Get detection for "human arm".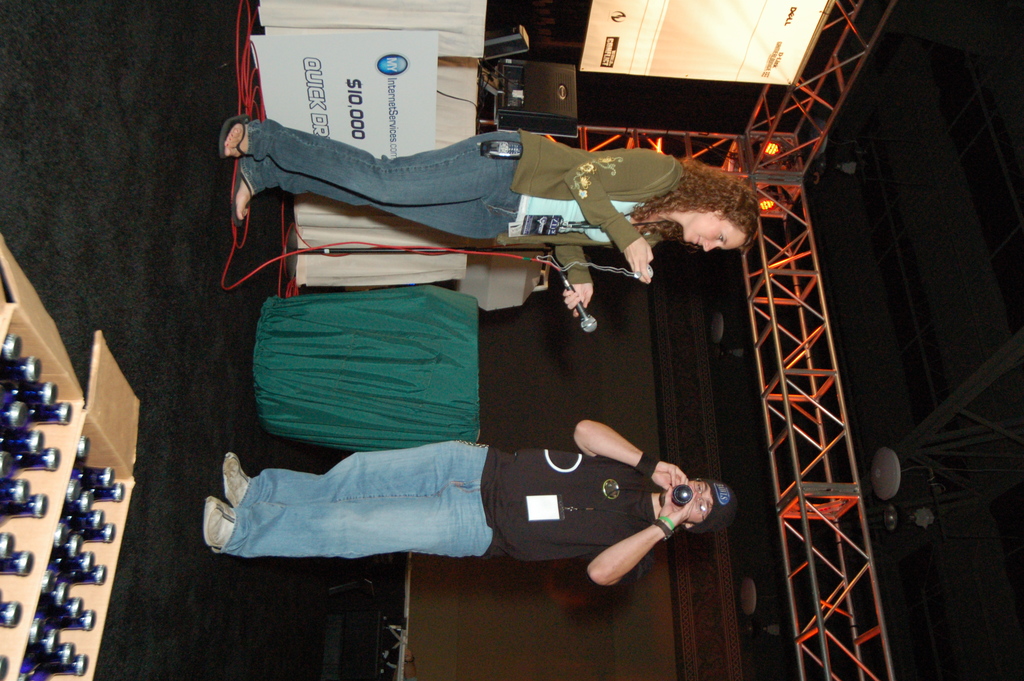
Detection: 557,229,603,306.
